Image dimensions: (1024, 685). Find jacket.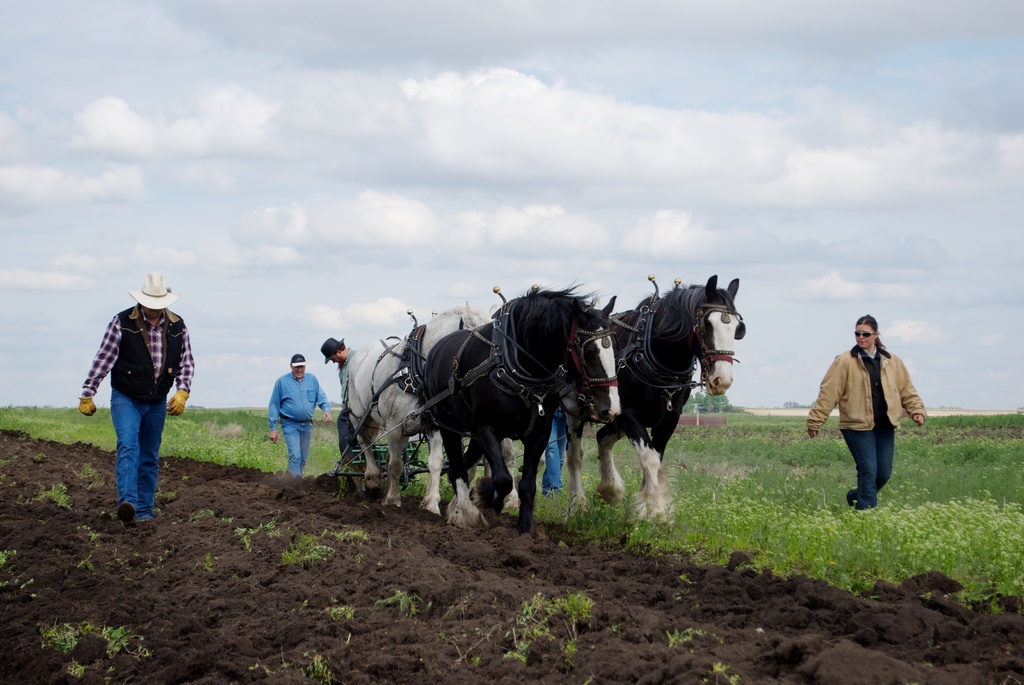
box(810, 343, 927, 429).
